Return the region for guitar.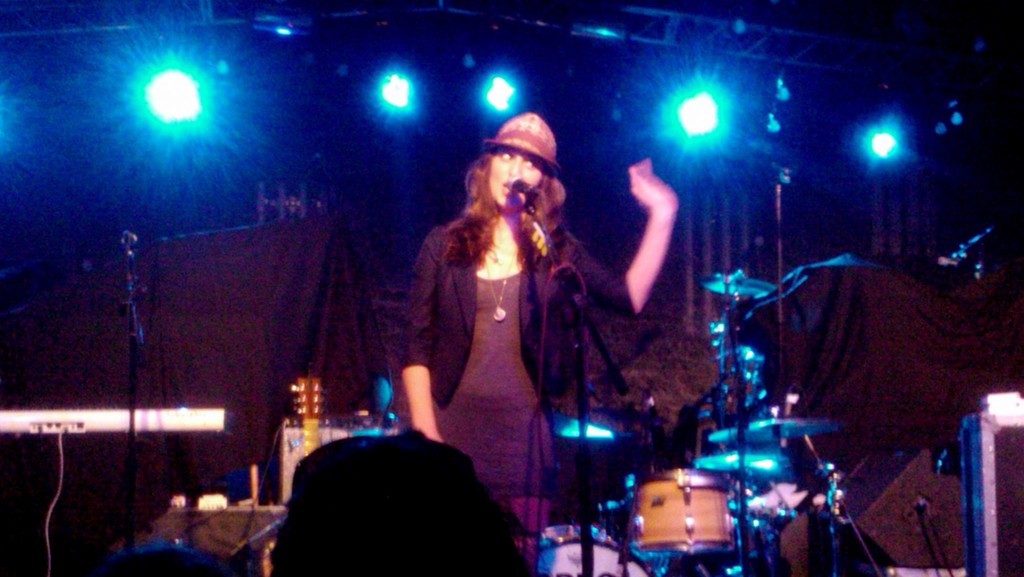
region(287, 366, 333, 466).
